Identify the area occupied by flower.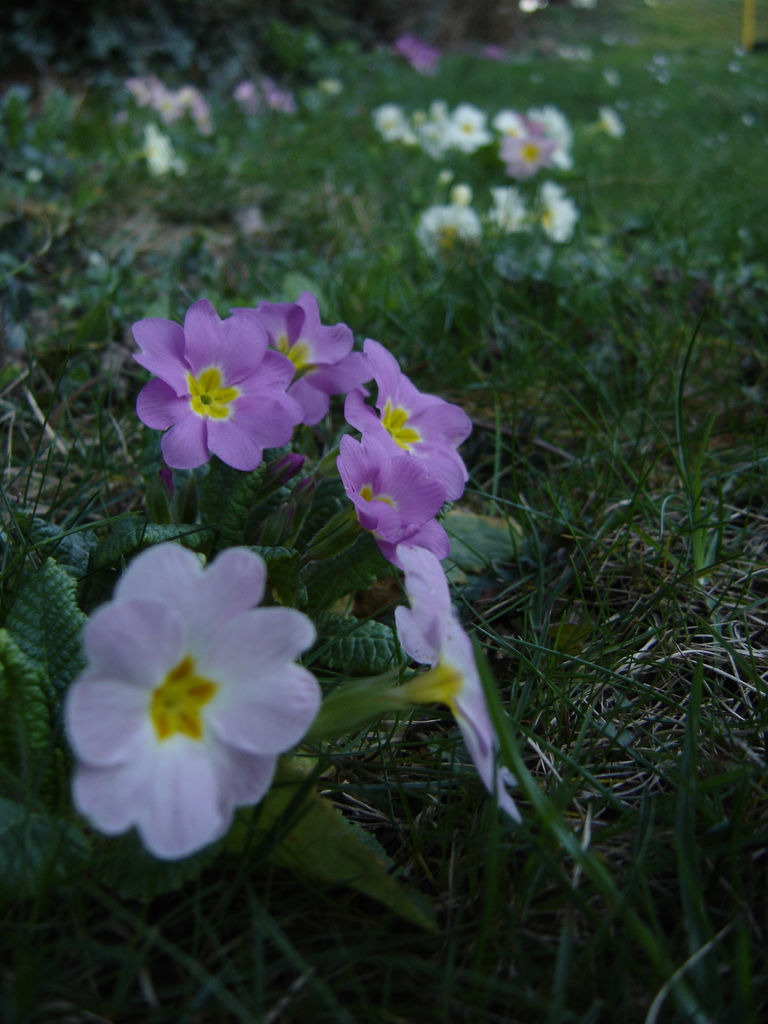
Area: (655, 54, 669, 66).
